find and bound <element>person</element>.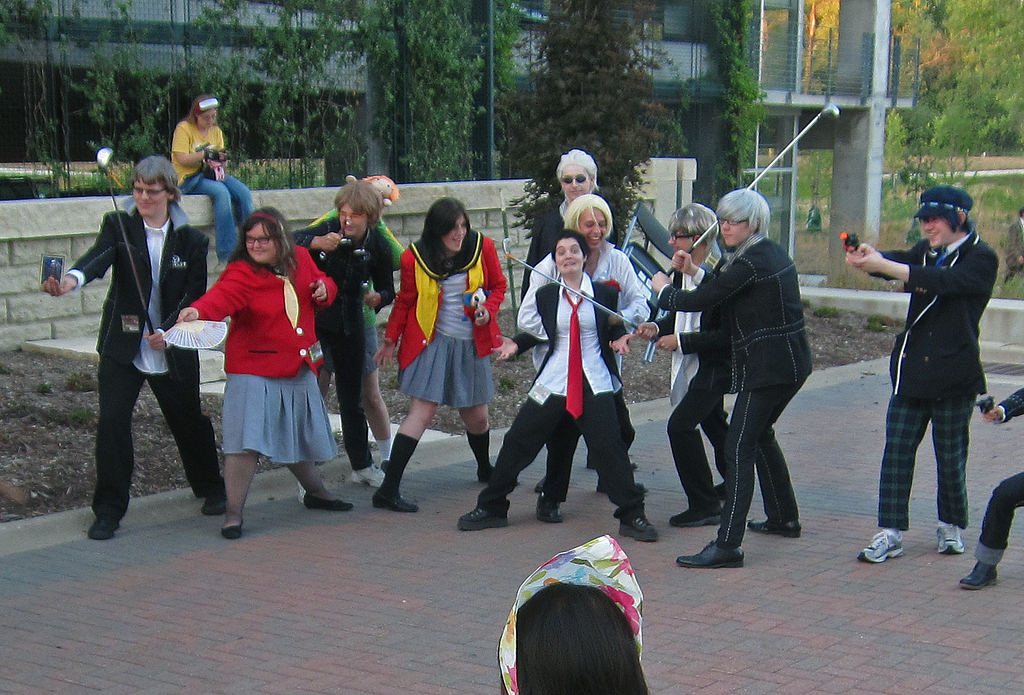
Bound: BBox(518, 141, 605, 300).
